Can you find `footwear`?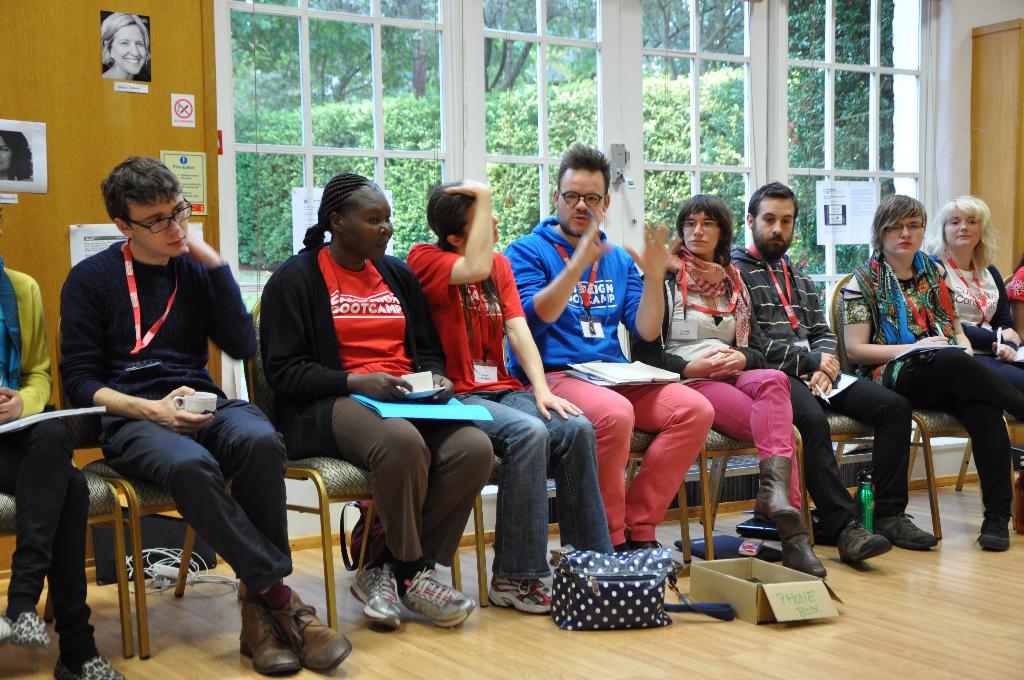
Yes, bounding box: 750:454:803:523.
